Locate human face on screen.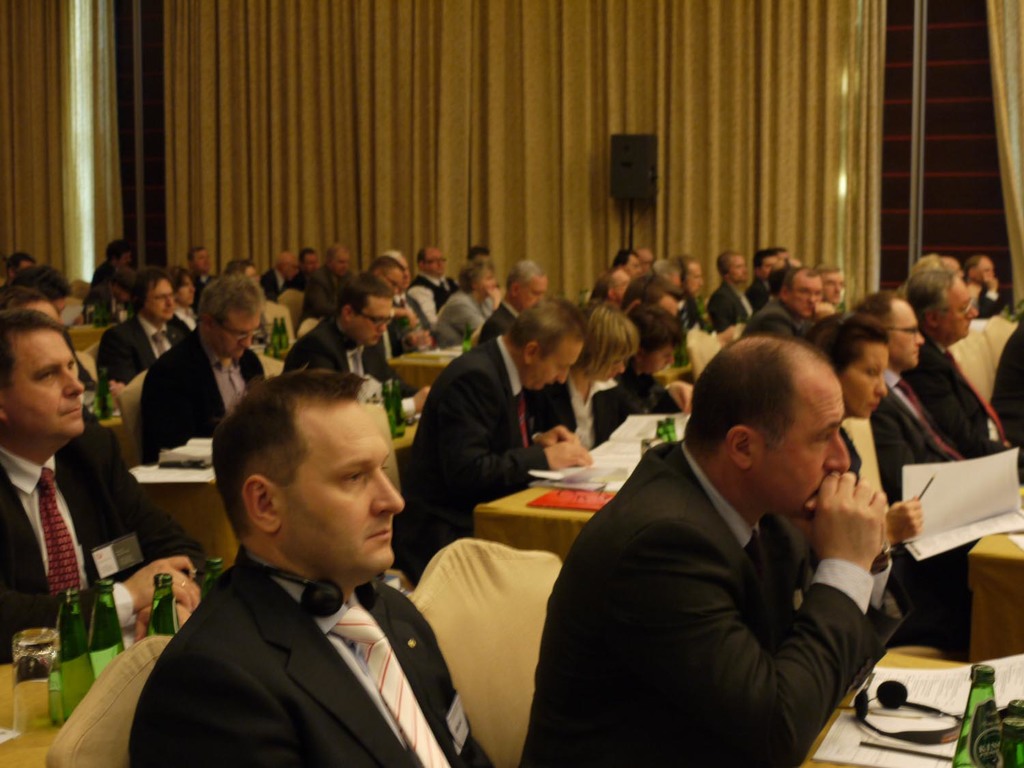
On screen at pyautogui.locateOnScreen(352, 294, 395, 347).
